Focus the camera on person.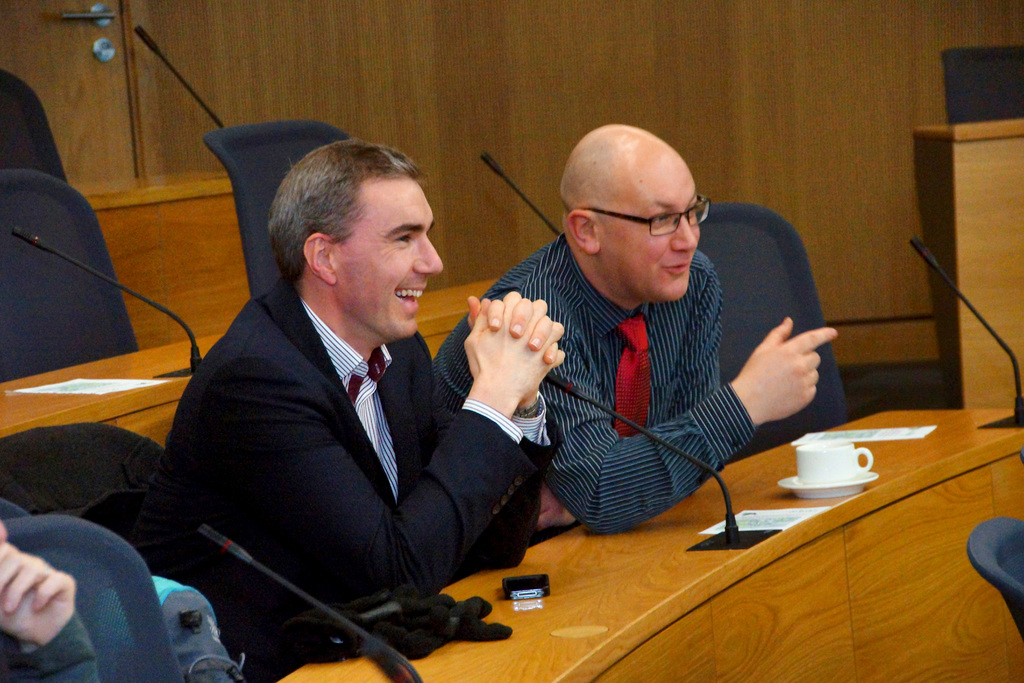
Focus region: x1=481, y1=119, x2=832, y2=561.
